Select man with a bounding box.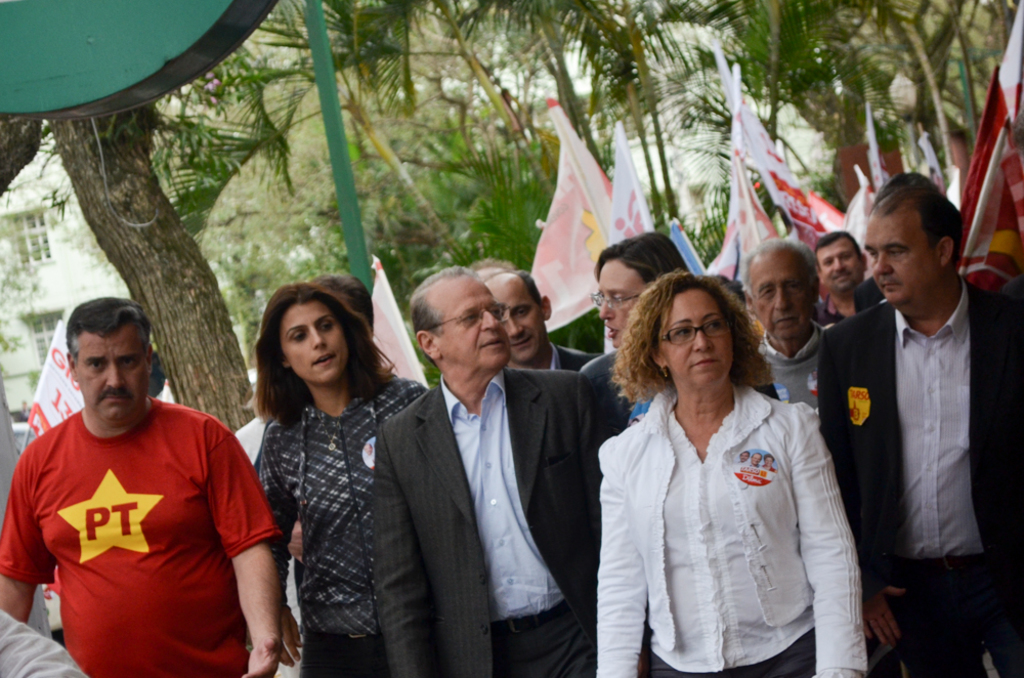
crop(368, 264, 617, 677).
